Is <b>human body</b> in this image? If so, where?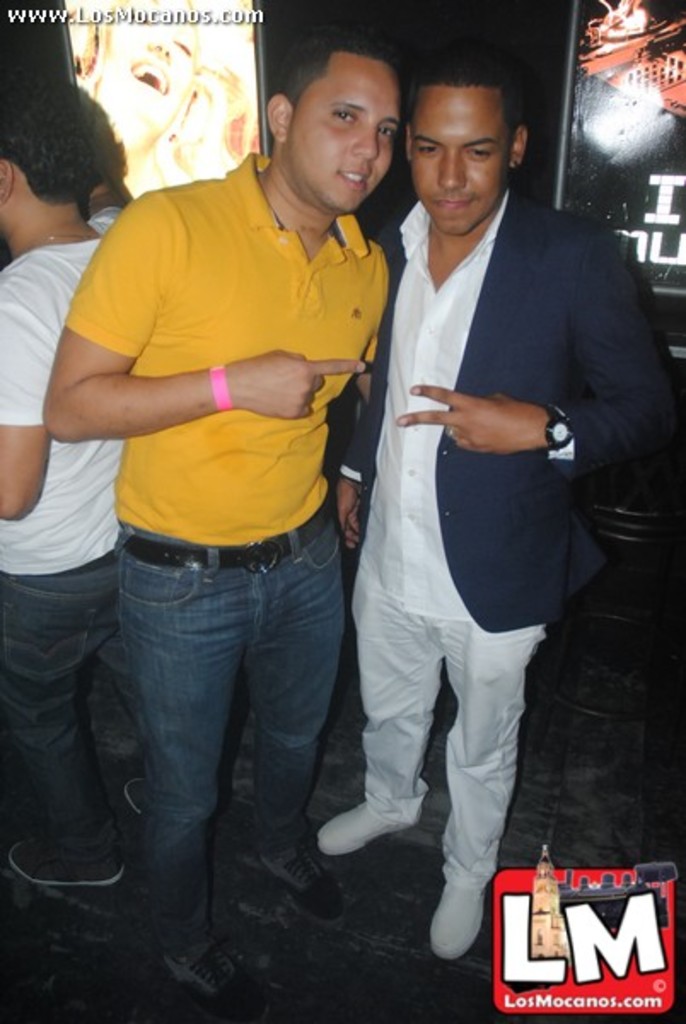
Yes, at <region>0, 65, 133, 881</region>.
